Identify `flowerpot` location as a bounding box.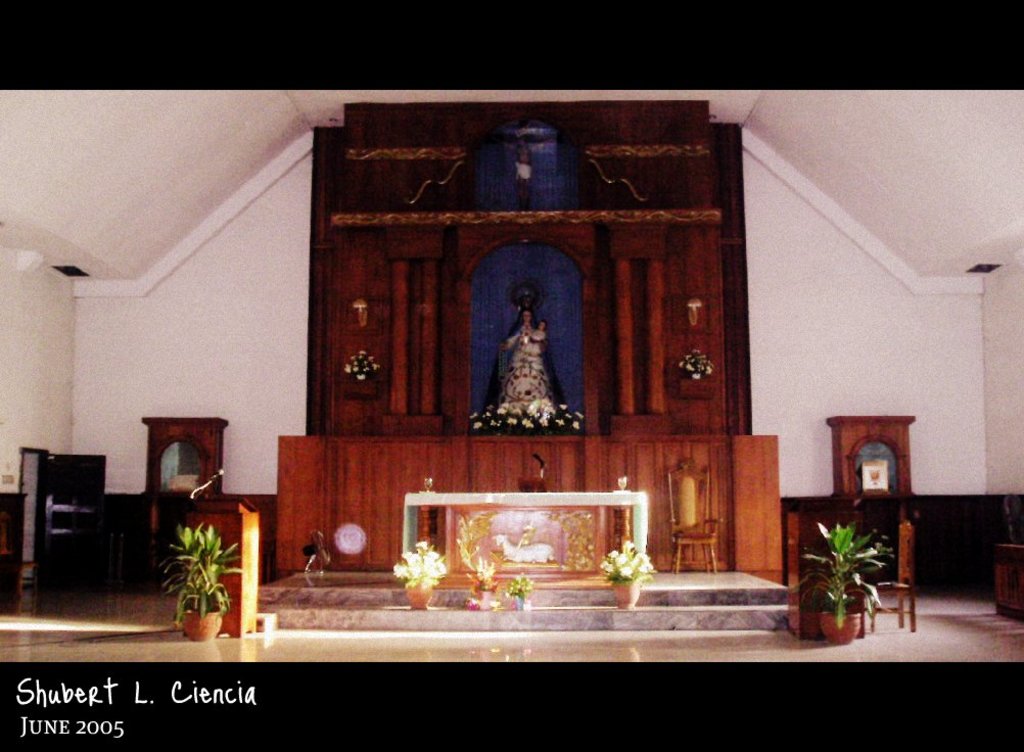
[x1=614, y1=577, x2=641, y2=615].
